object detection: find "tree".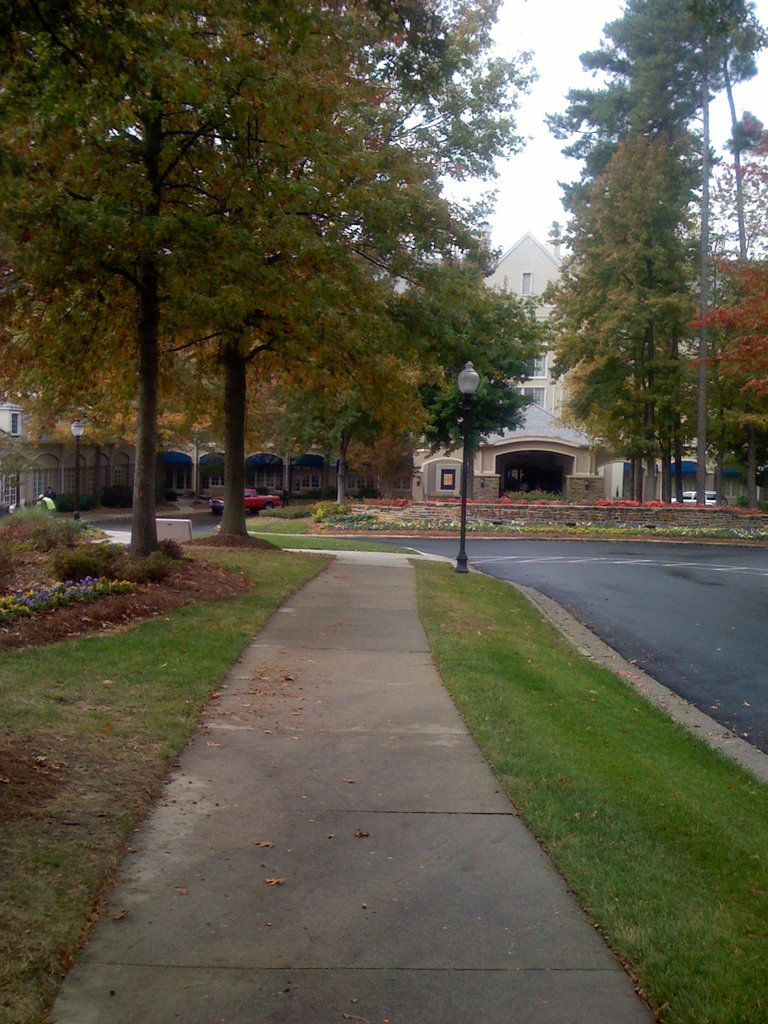
(x1=150, y1=0, x2=559, y2=545).
